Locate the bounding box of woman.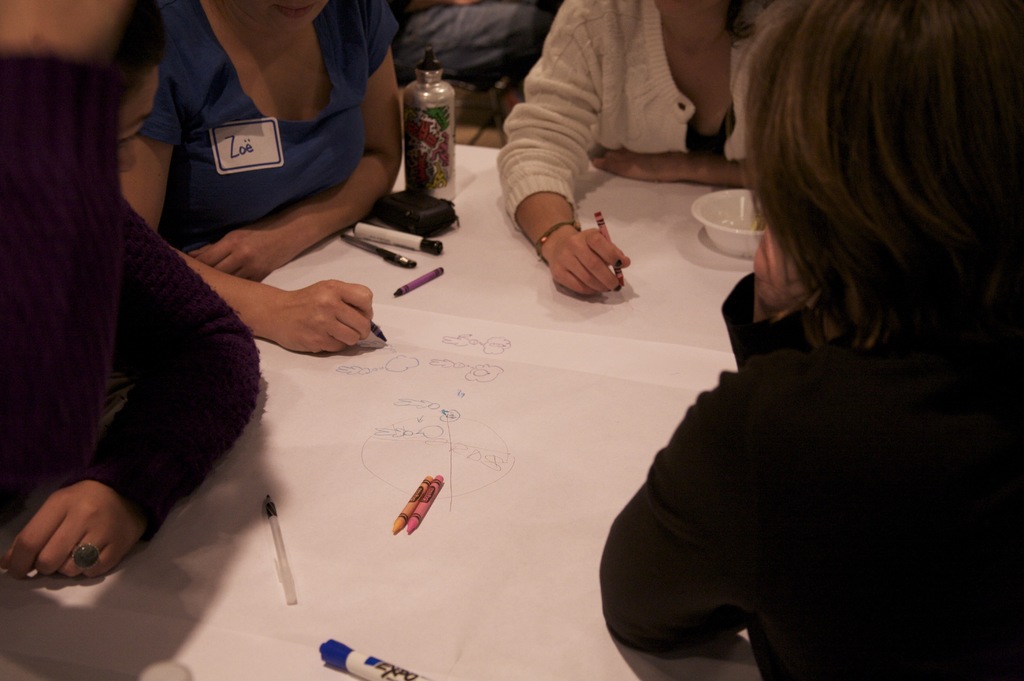
Bounding box: (109, 0, 405, 345).
